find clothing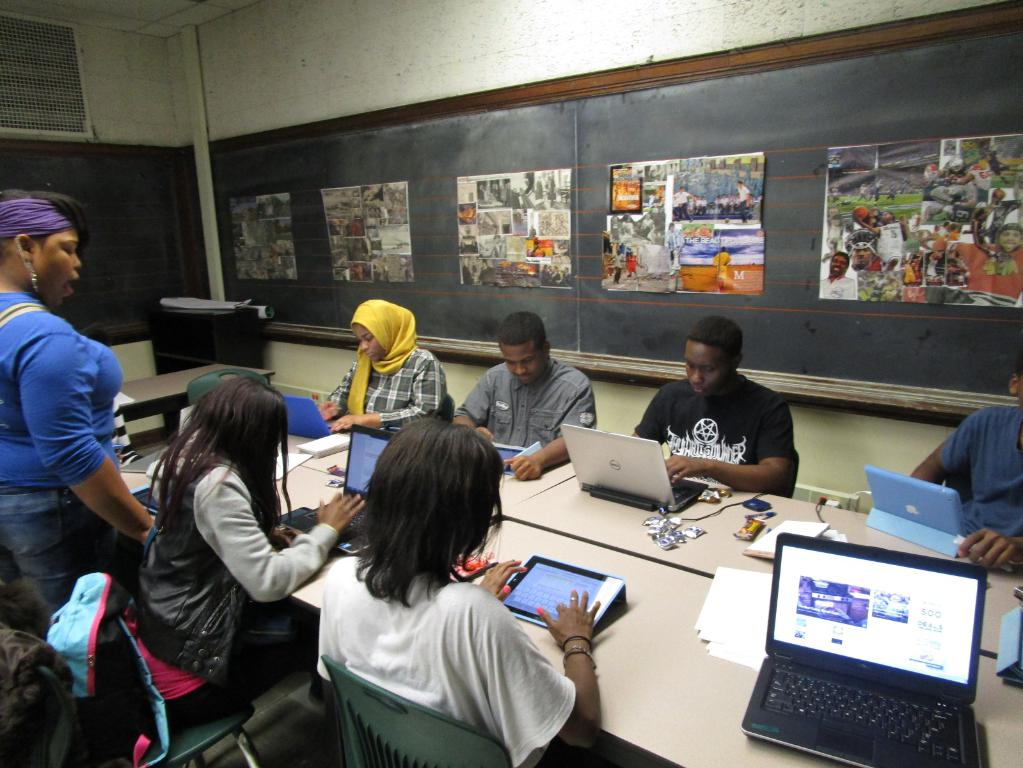
Rect(820, 274, 857, 300)
